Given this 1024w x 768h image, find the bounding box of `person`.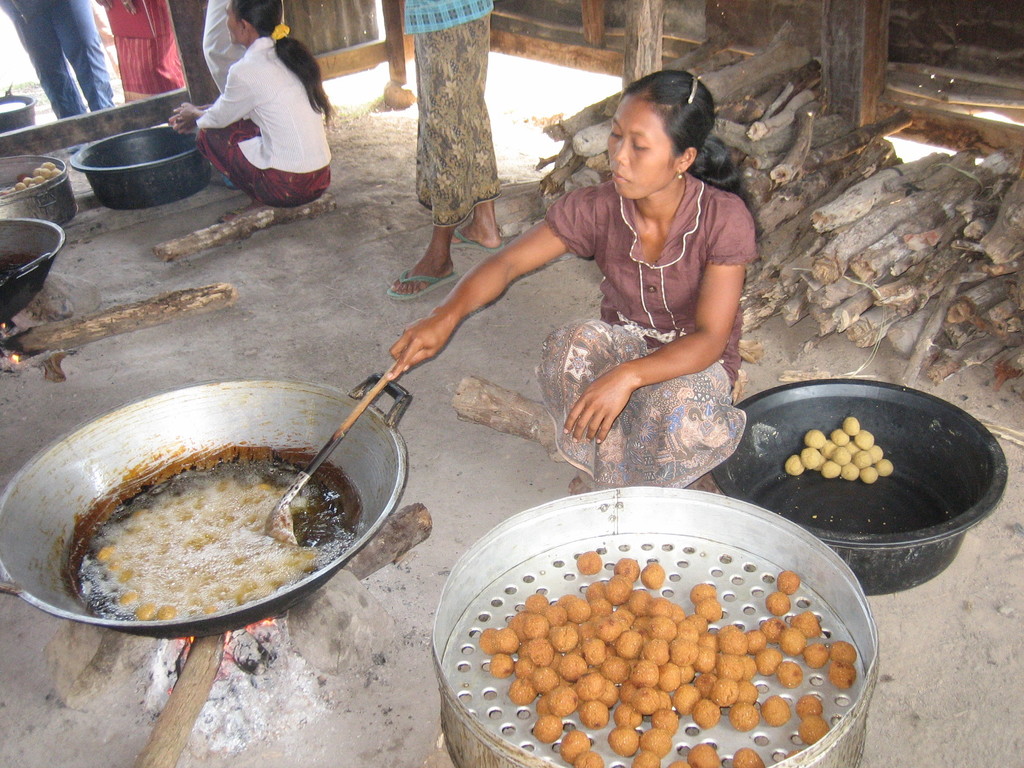
left=203, top=0, right=241, bottom=90.
